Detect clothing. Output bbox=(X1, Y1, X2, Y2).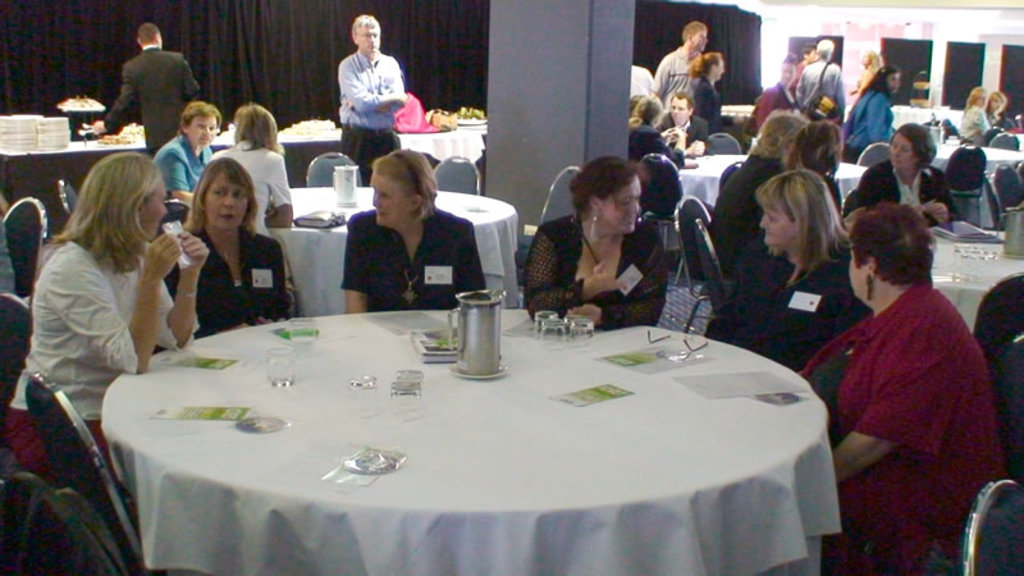
bbox=(851, 156, 956, 259).
